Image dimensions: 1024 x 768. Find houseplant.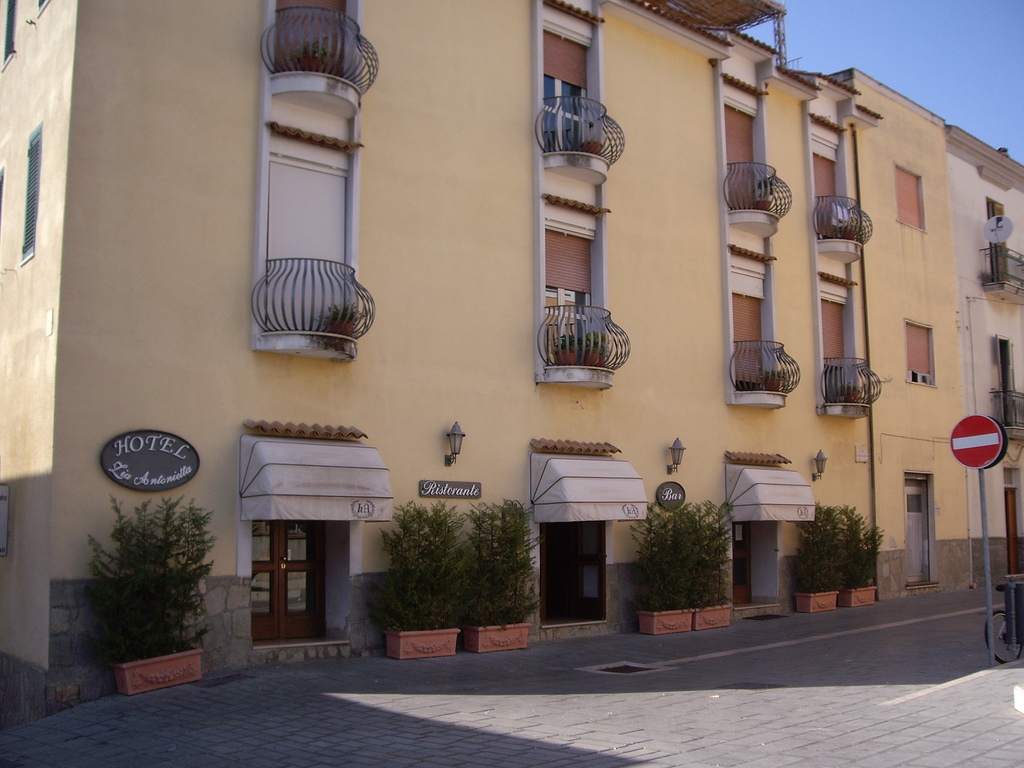
791, 495, 849, 614.
